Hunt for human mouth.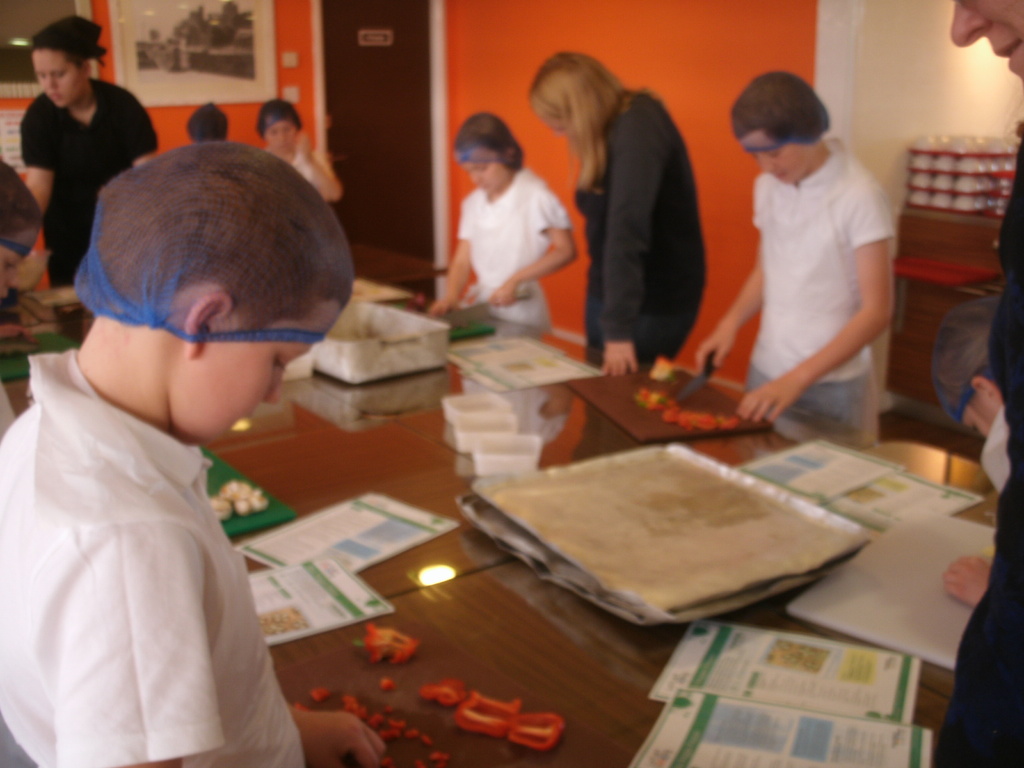
Hunted down at x1=767, y1=165, x2=788, y2=180.
